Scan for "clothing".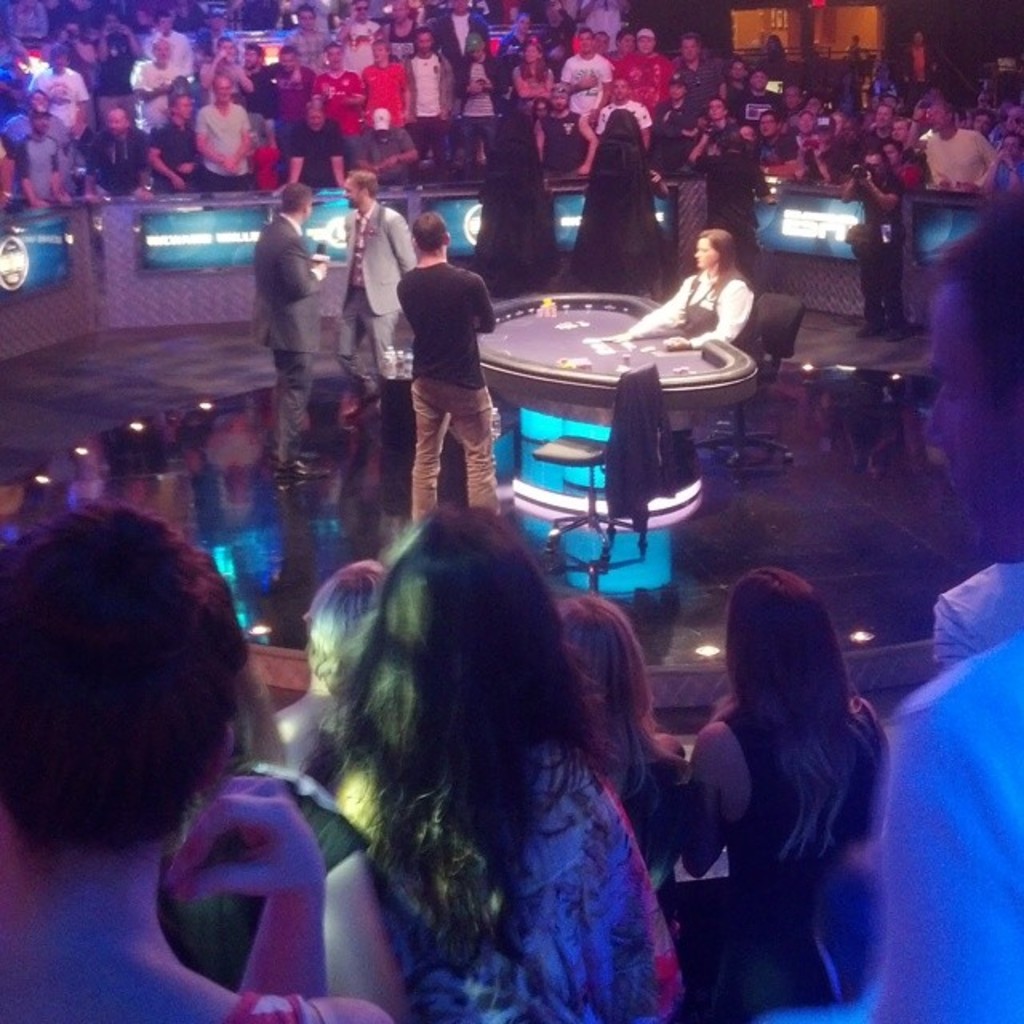
Scan result: <bbox>917, 115, 1003, 187</bbox>.
